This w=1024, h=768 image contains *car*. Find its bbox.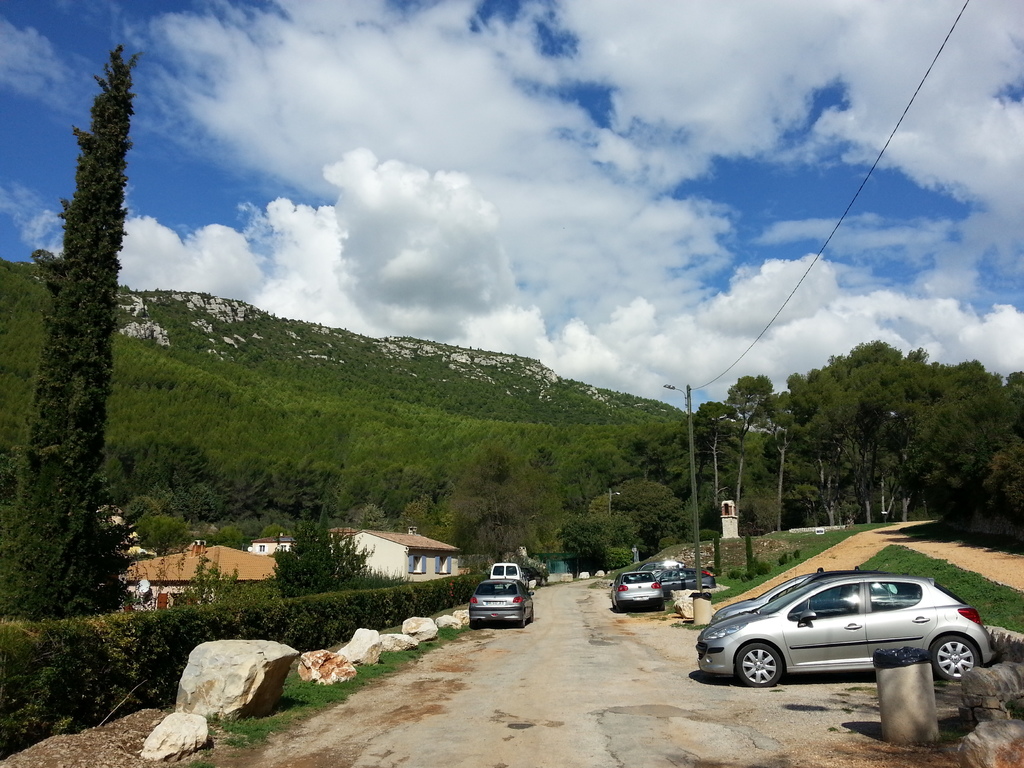
<region>706, 577, 862, 624</region>.
